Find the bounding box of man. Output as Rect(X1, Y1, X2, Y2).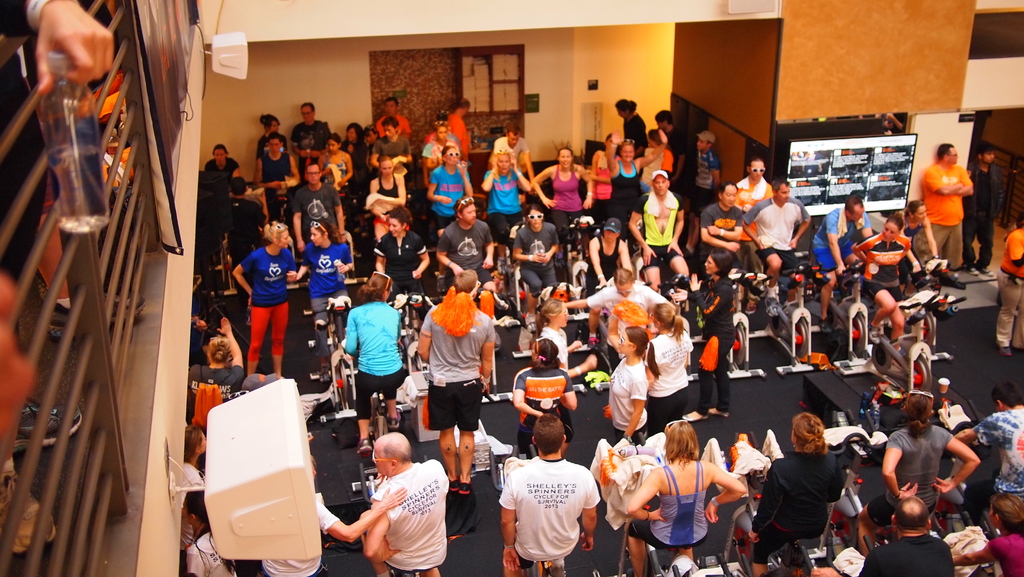
Rect(295, 162, 346, 247).
